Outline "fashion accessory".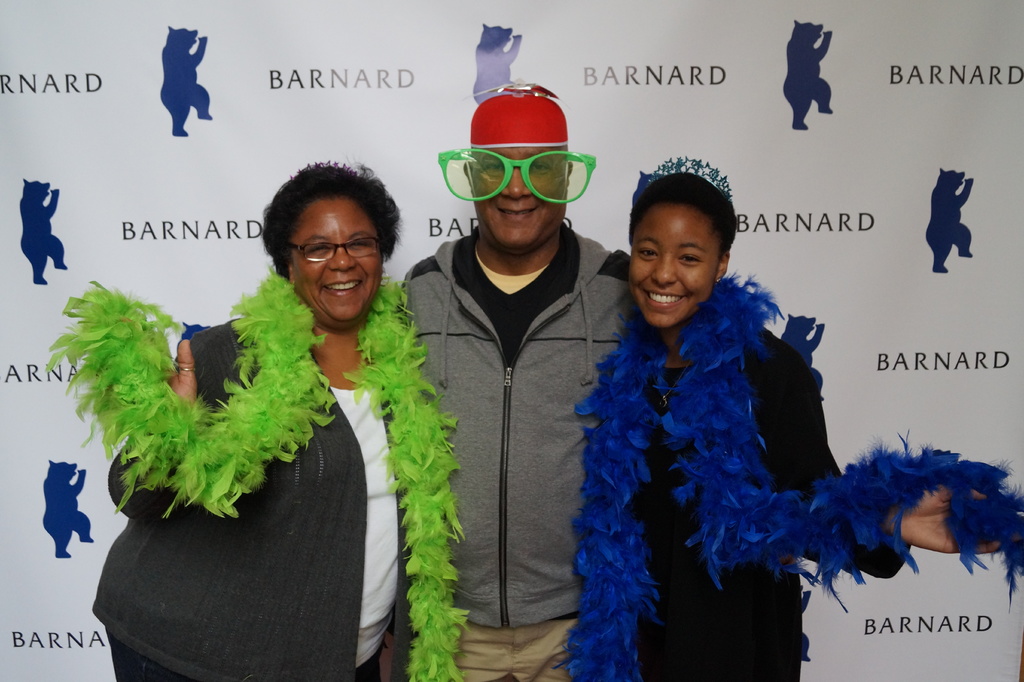
Outline: {"x1": 470, "y1": 79, "x2": 571, "y2": 148}.
